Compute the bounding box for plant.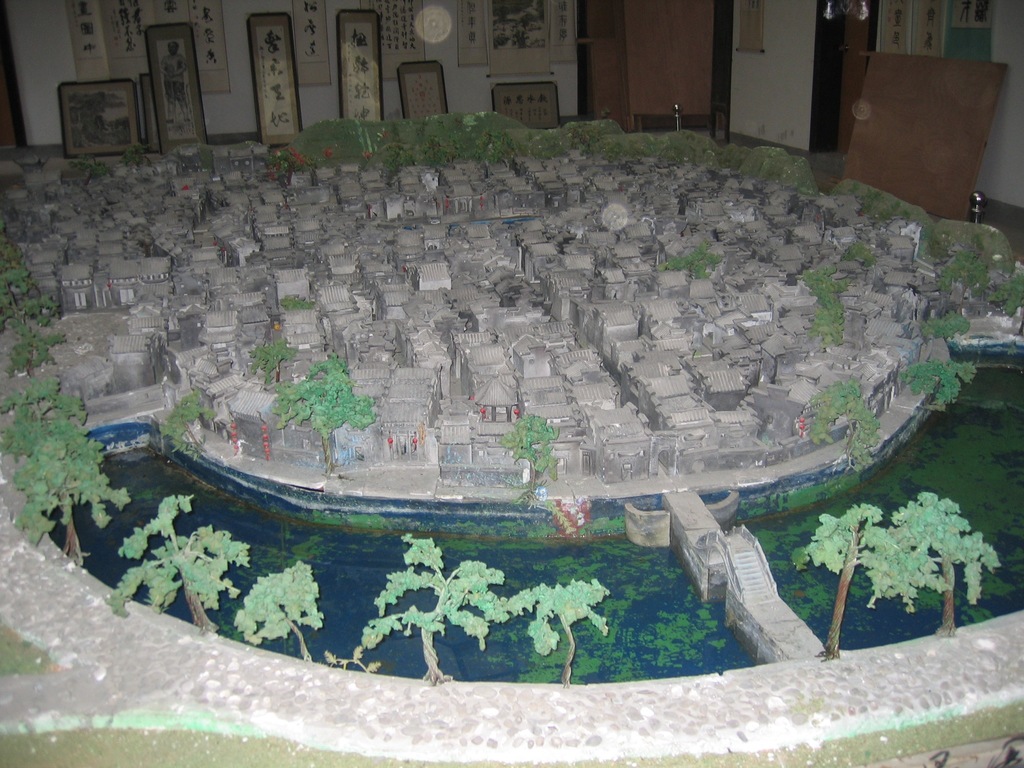
bbox(506, 580, 612, 681).
